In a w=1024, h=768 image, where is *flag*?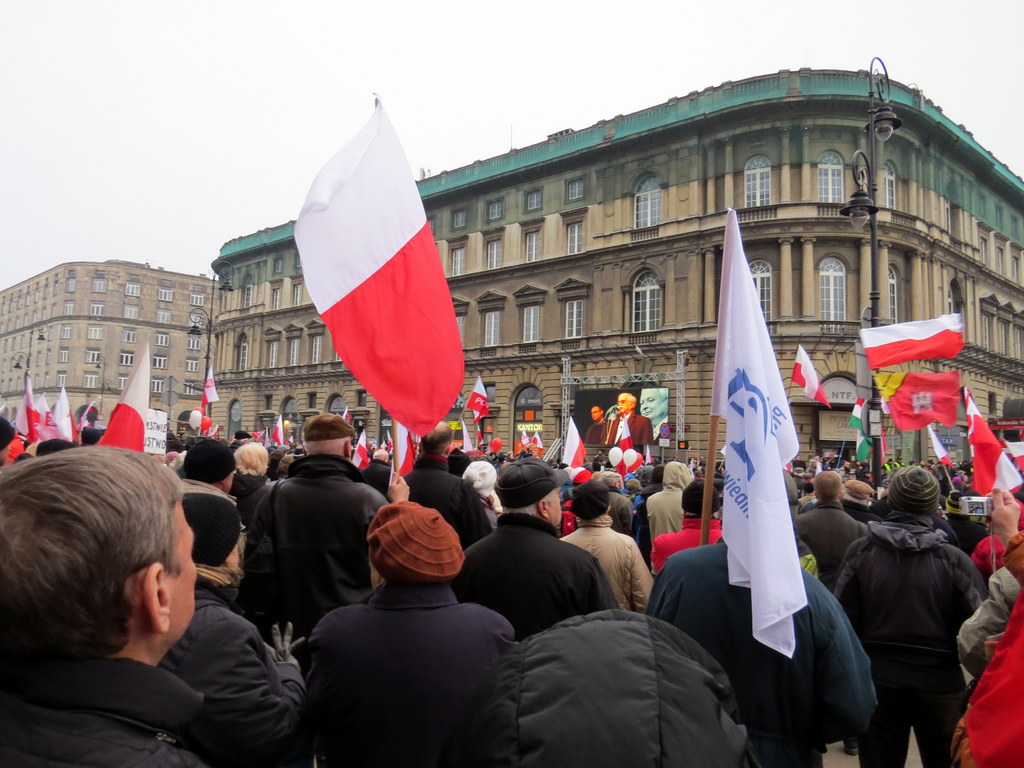
[248, 425, 268, 442].
